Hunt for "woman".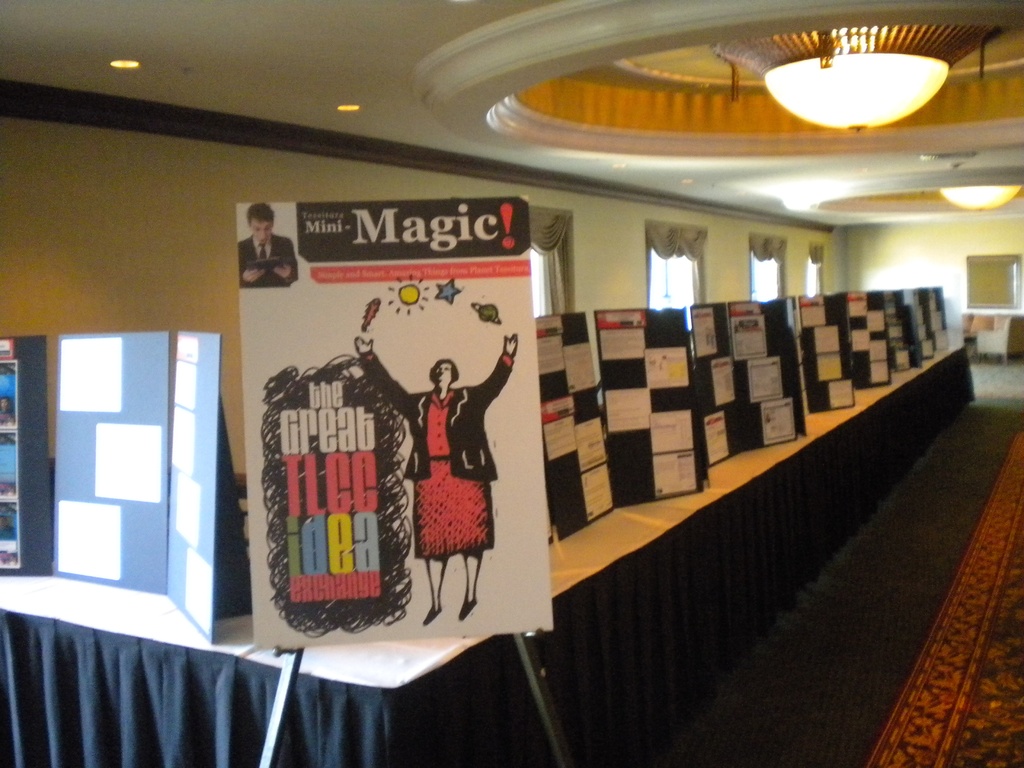
Hunted down at 349, 331, 525, 623.
